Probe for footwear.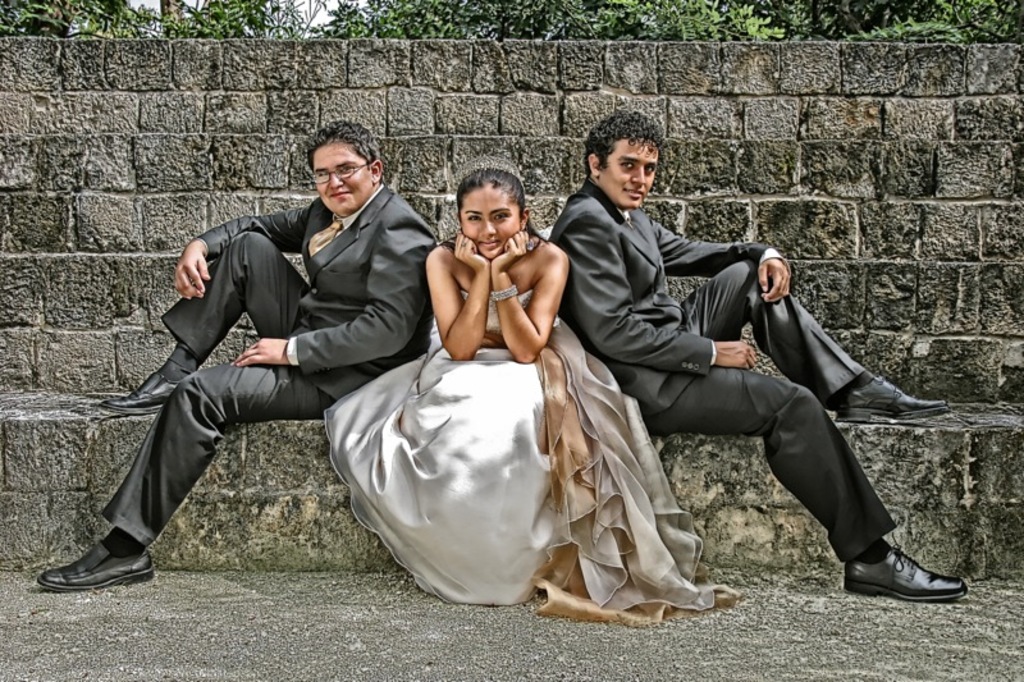
Probe result: <box>36,543,159,589</box>.
